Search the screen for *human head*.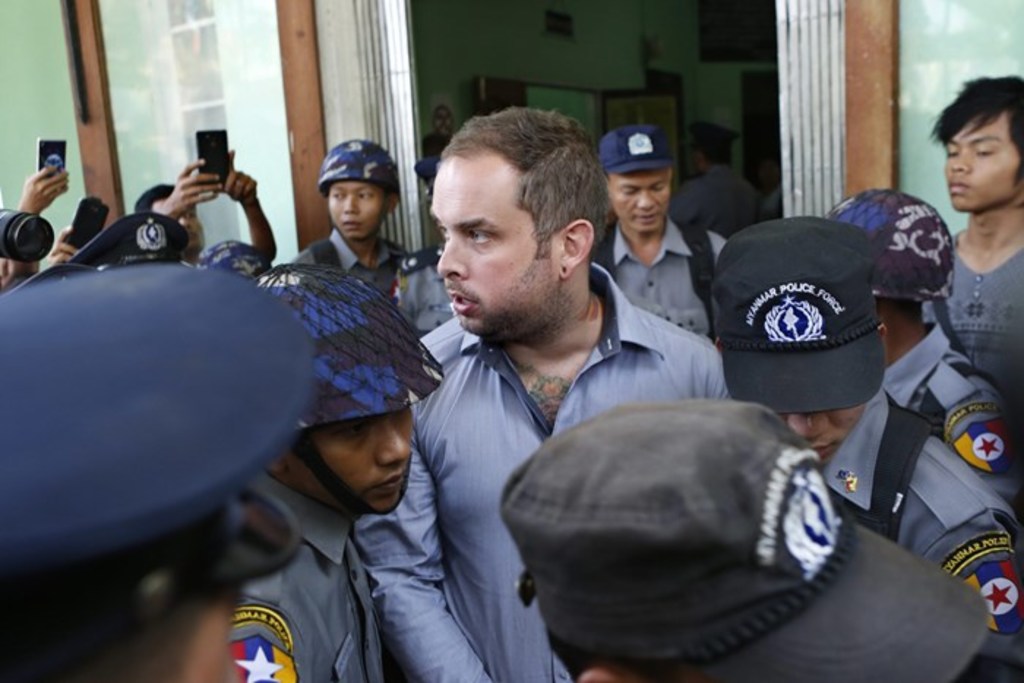
Found at bbox(325, 146, 396, 235).
